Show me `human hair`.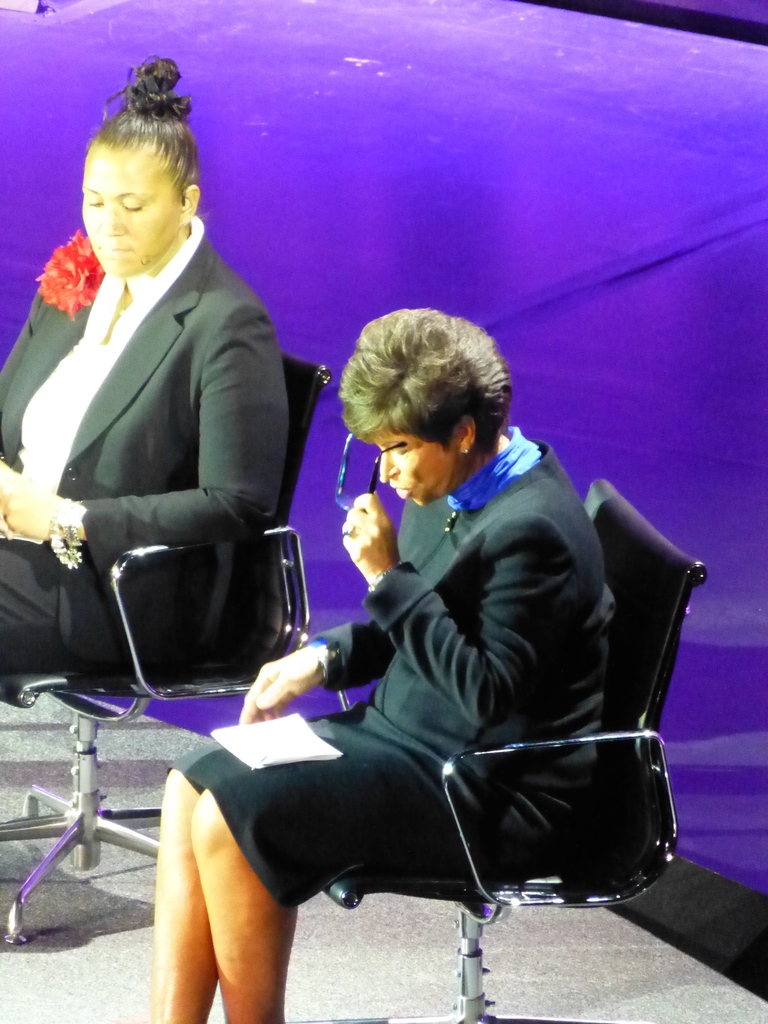
`human hair` is here: 88/56/205/205.
